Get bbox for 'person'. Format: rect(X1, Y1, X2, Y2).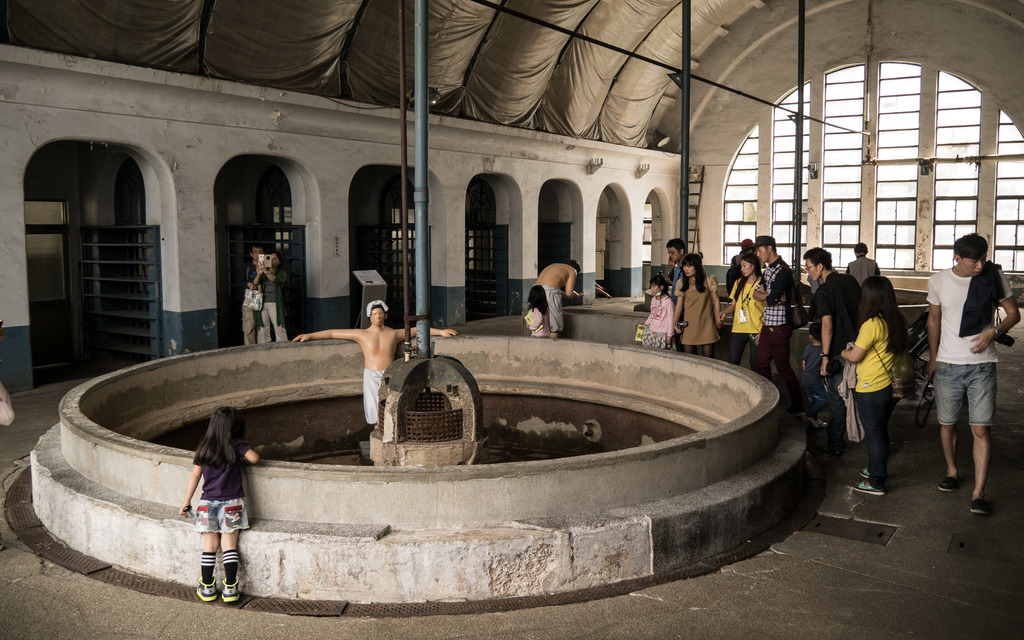
rect(535, 254, 581, 337).
